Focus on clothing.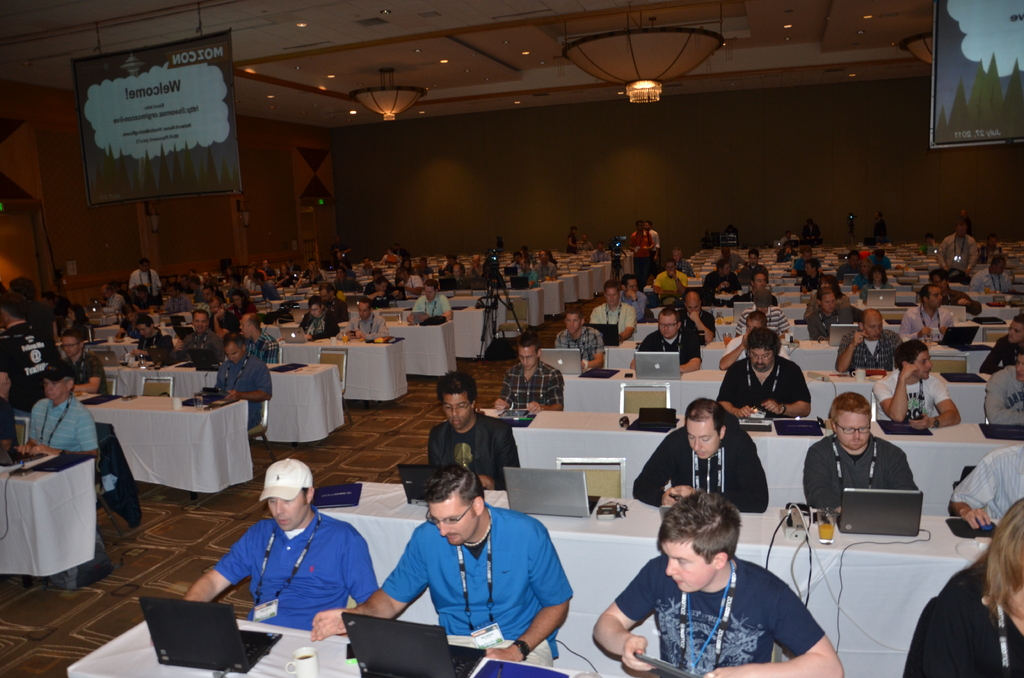
Focused at 906/540/1023/677.
